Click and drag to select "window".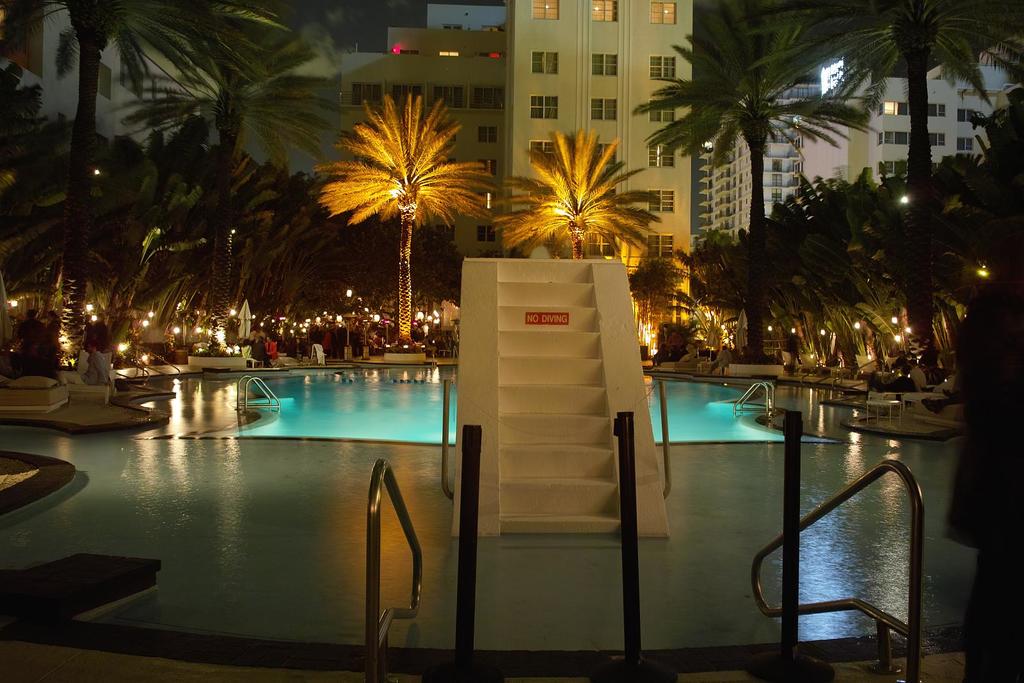
Selection: [926,104,946,120].
